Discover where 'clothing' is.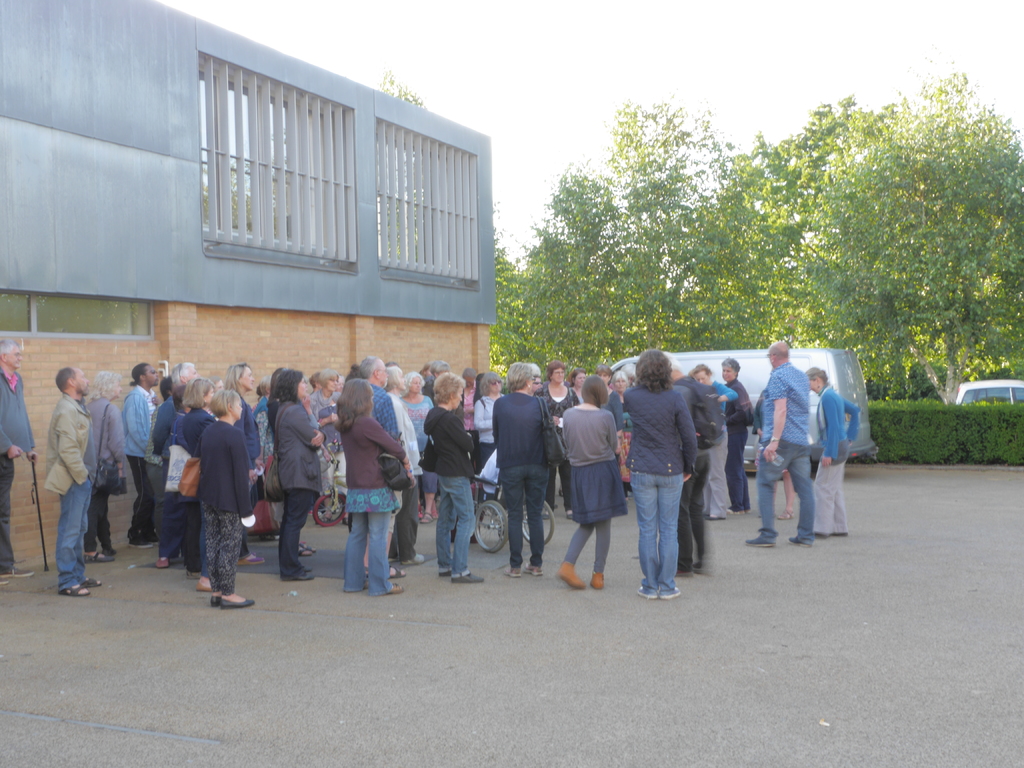
Discovered at select_region(422, 404, 477, 571).
